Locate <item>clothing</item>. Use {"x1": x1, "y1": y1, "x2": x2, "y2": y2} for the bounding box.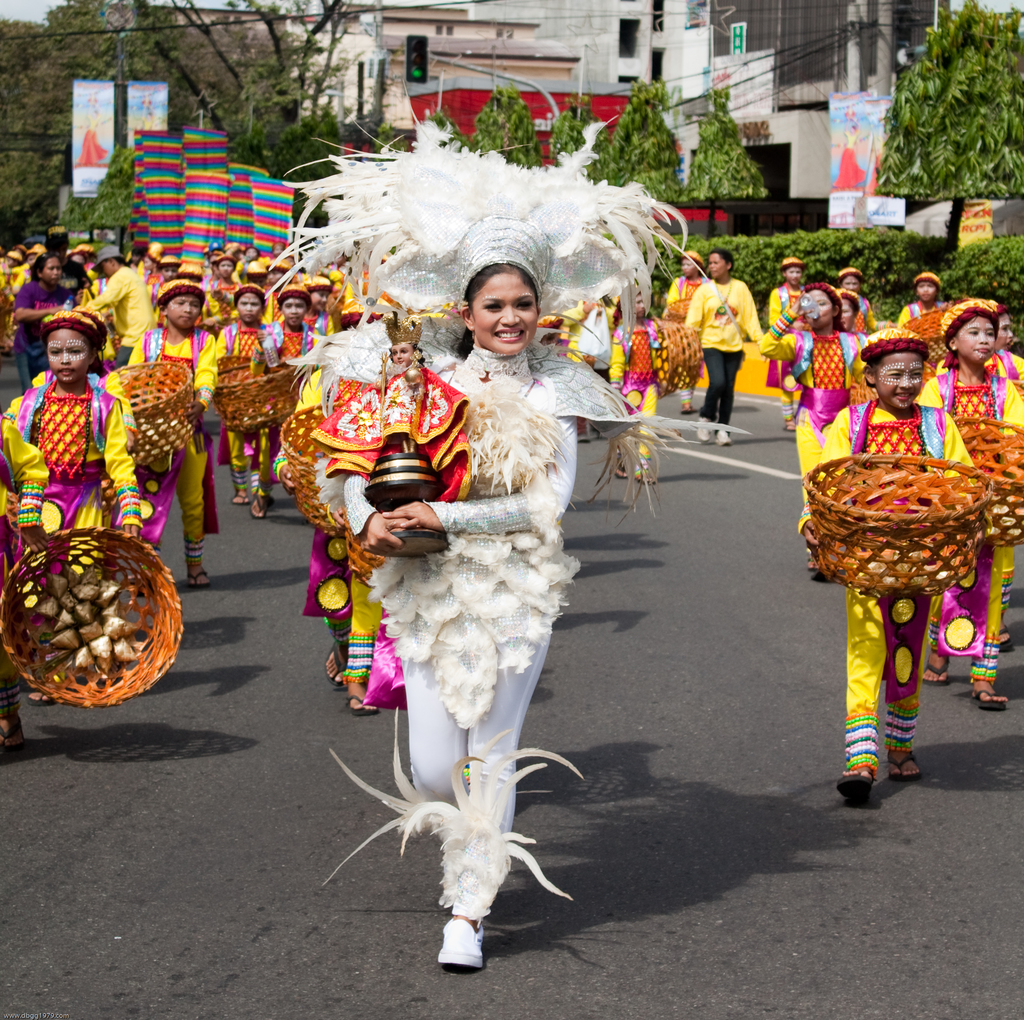
{"x1": 86, "y1": 255, "x2": 165, "y2": 366}.
